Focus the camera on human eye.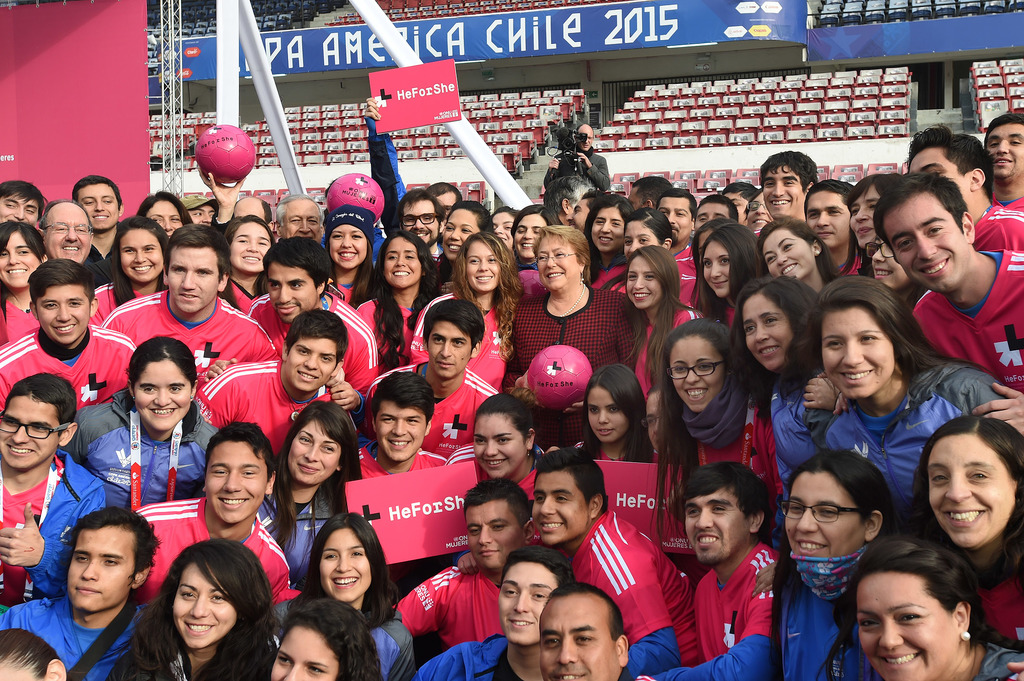
Focus region: (788, 504, 802, 514).
